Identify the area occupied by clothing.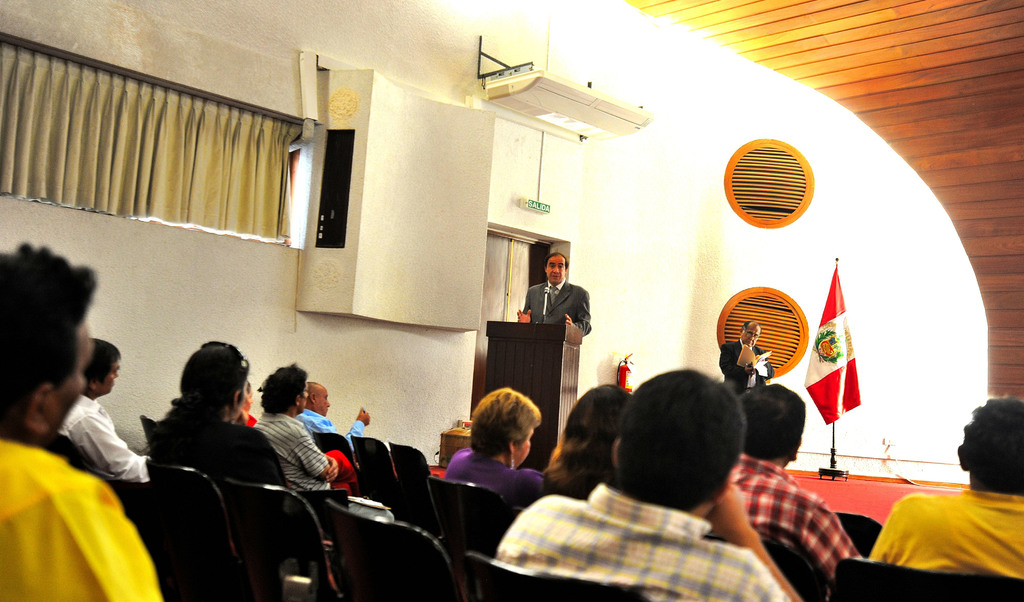
Area: (447,443,551,501).
